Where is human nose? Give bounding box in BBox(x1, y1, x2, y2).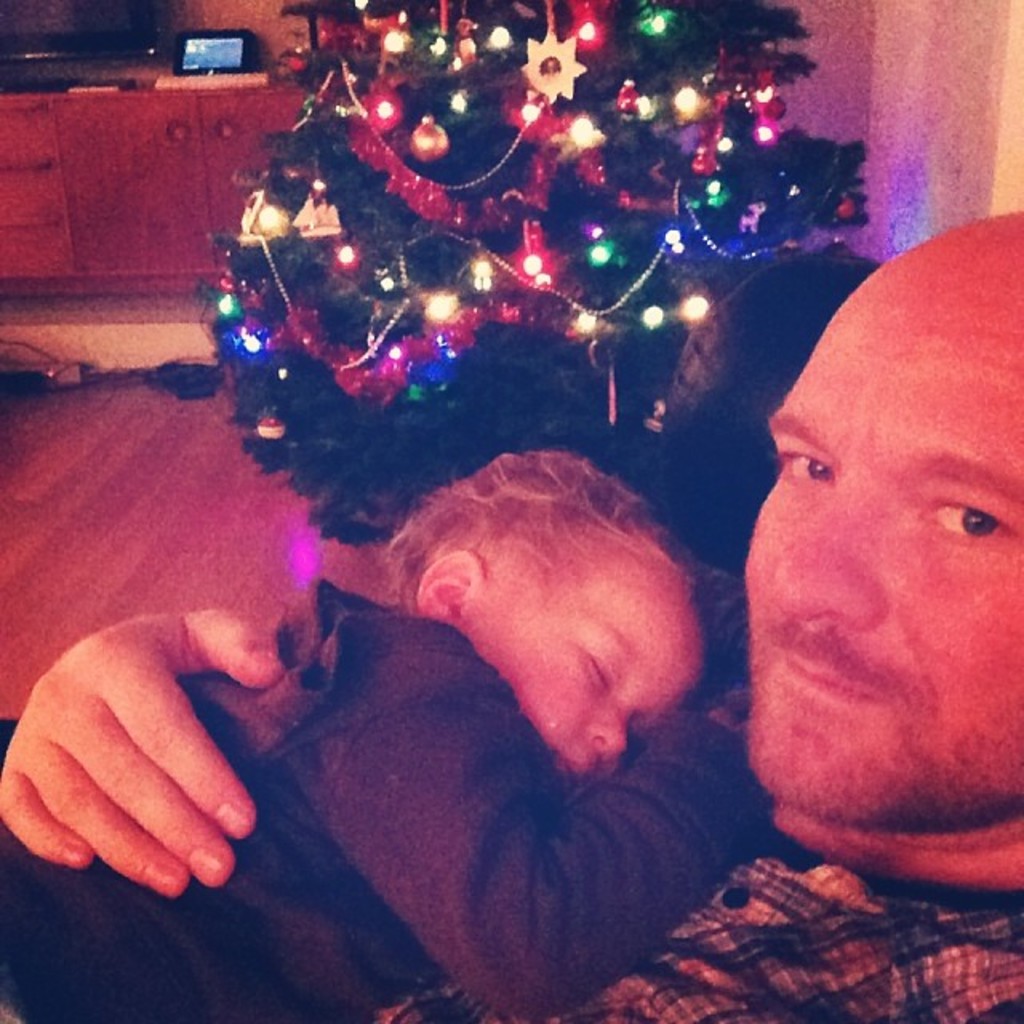
BBox(586, 712, 627, 765).
